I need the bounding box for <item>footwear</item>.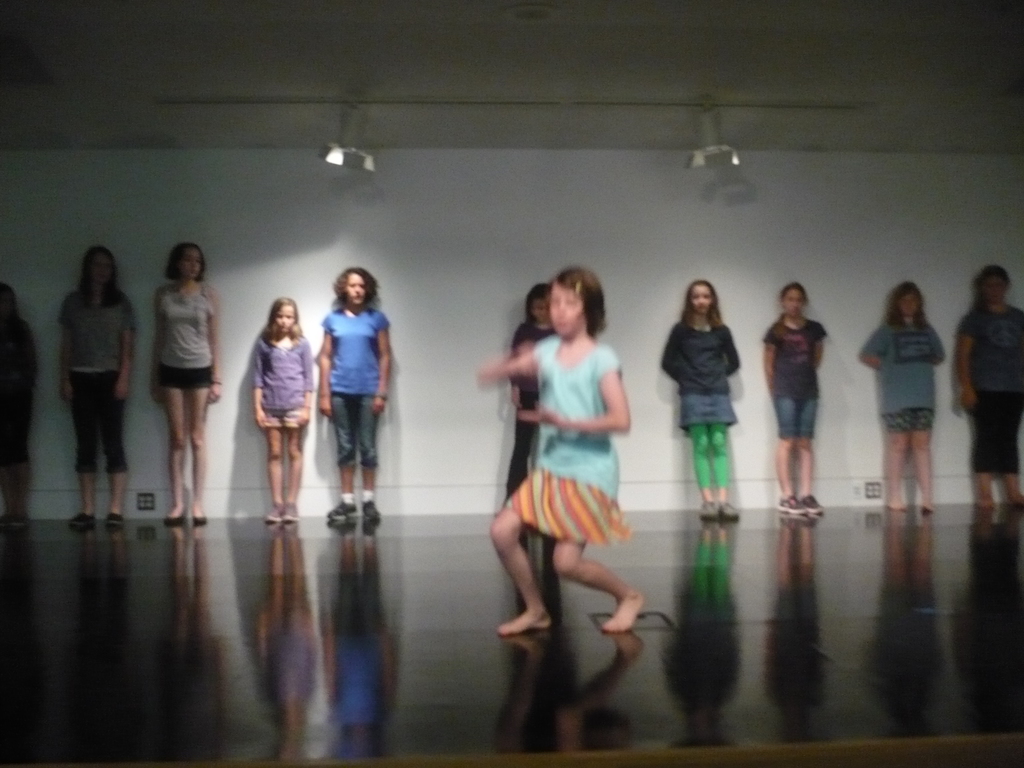
Here it is: 700 501 716 517.
